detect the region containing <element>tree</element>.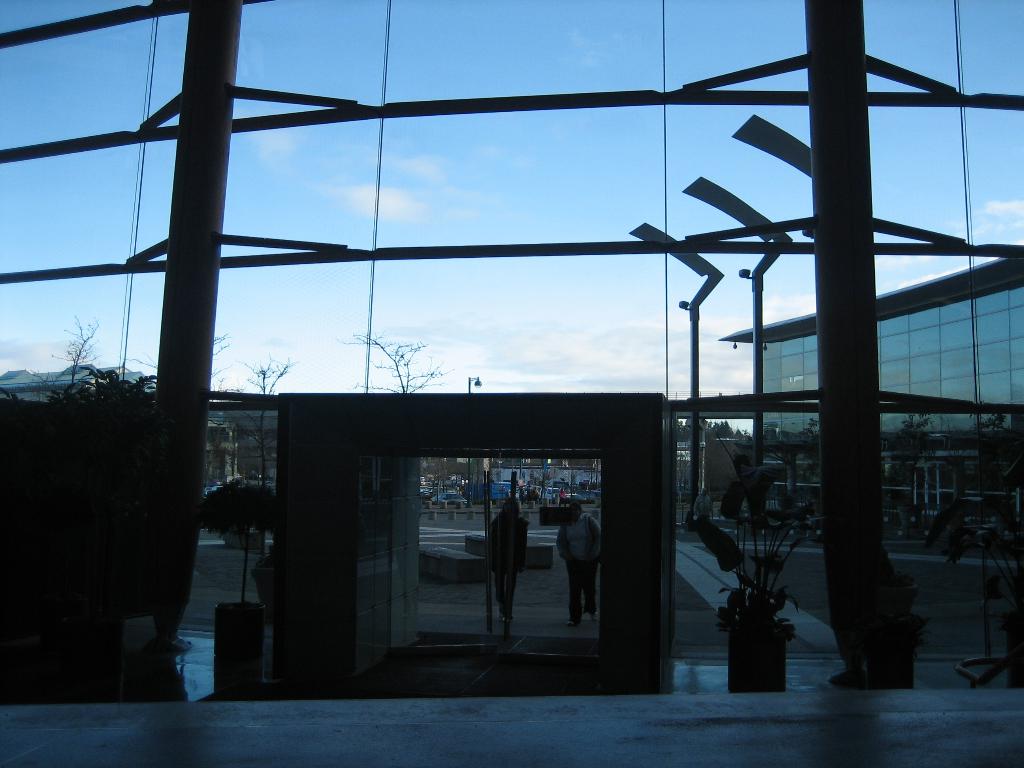
[232,349,290,491].
